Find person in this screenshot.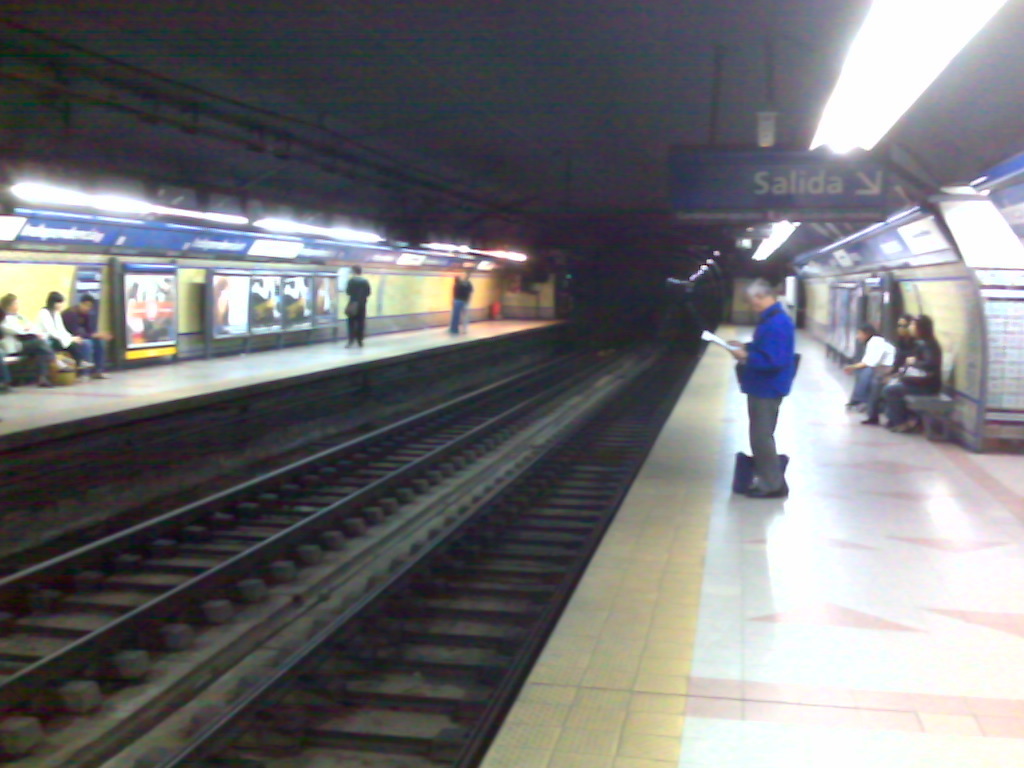
The bounding box for person is bbox=[0, 287, 62, 381].
